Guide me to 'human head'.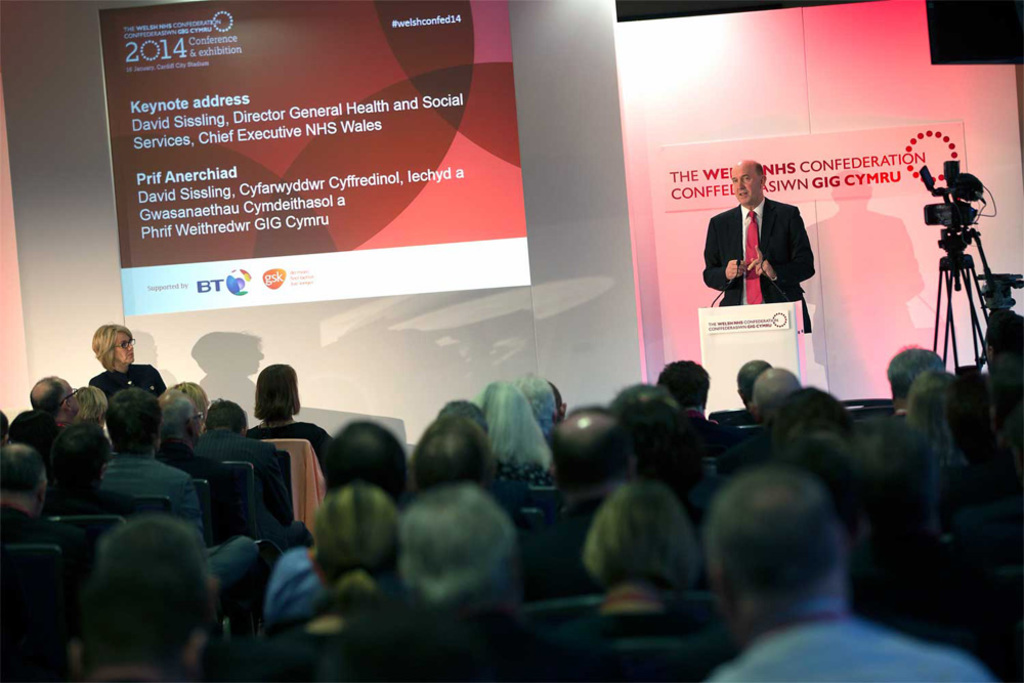
Guidance: <region>655, 355, 706, 416</region>.
